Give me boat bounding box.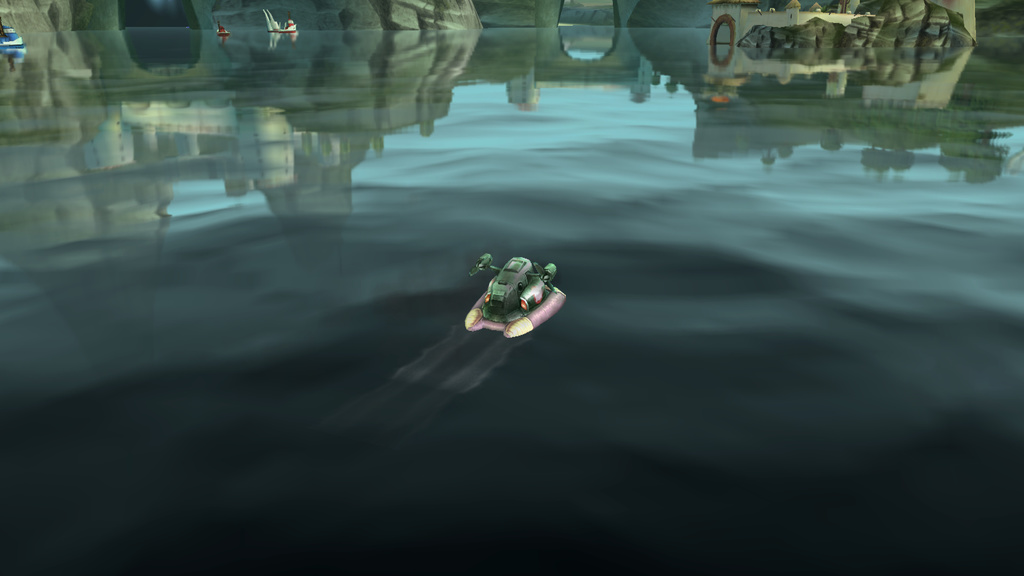
x1=260, y1=7, x2=301, y2=33.
